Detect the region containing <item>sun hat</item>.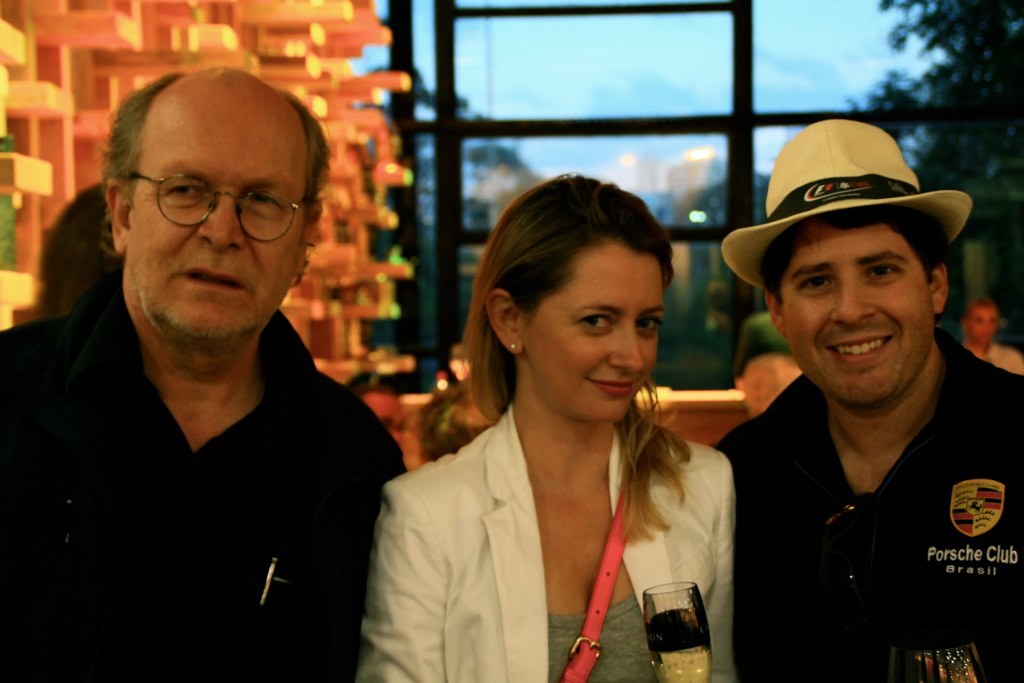
[x1=723, y1=117, x2=974, y2=294].
